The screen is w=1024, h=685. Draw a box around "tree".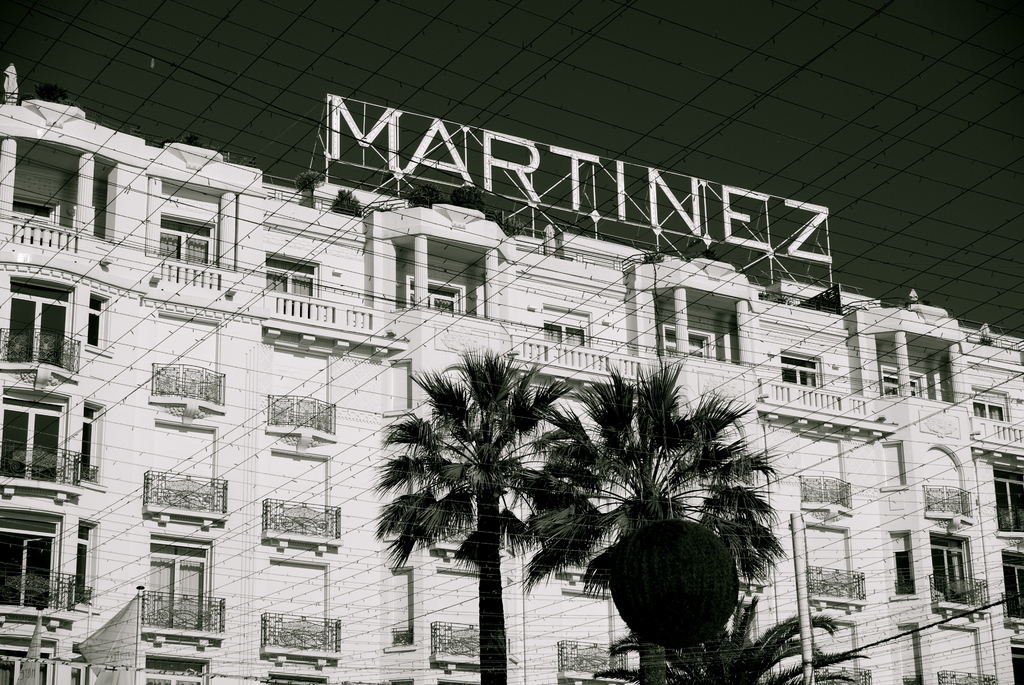
crop(355, 311, 589, 650).
